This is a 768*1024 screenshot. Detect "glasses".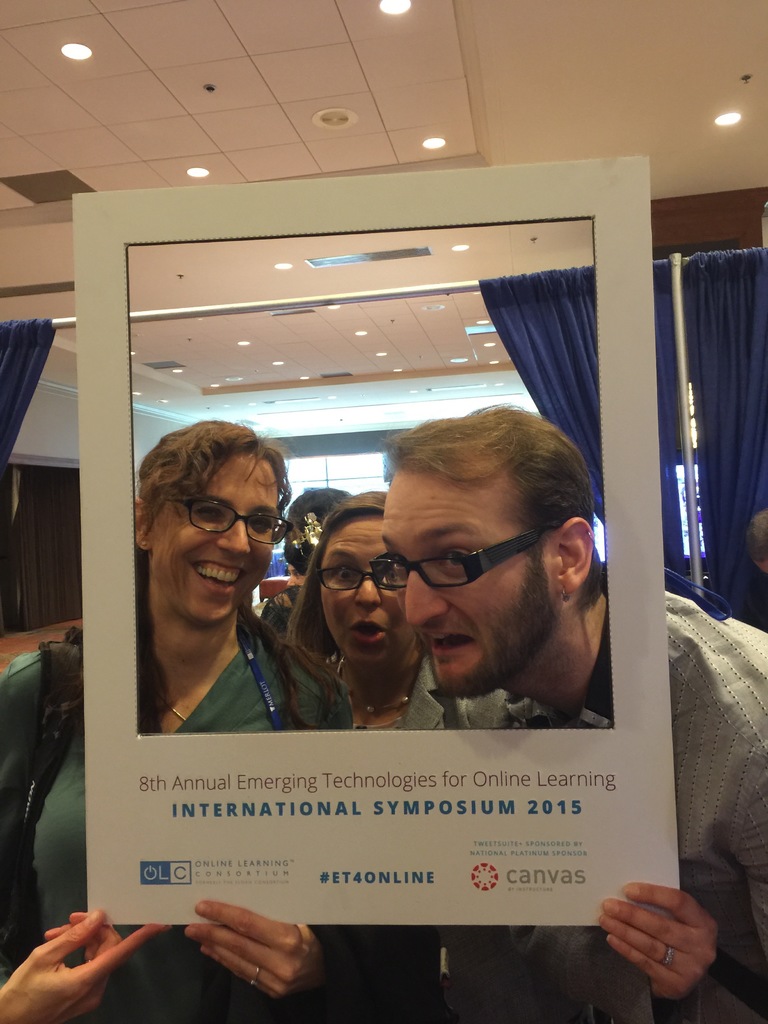
select_region(312, 570, 412, 594).
